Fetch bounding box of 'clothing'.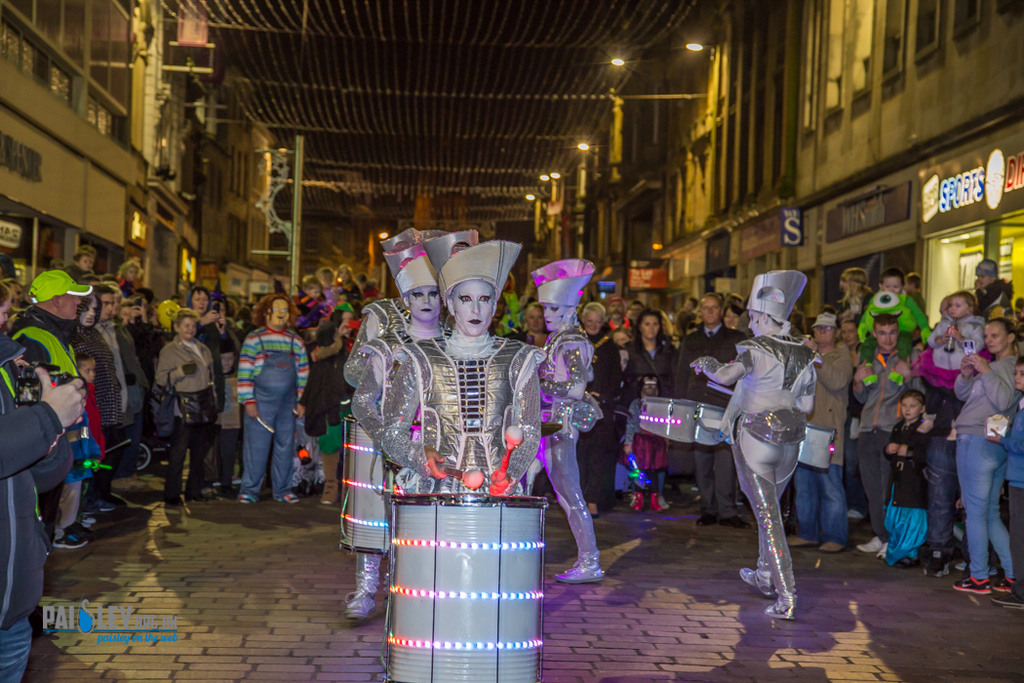
Bbox: 584:330:637:510.
